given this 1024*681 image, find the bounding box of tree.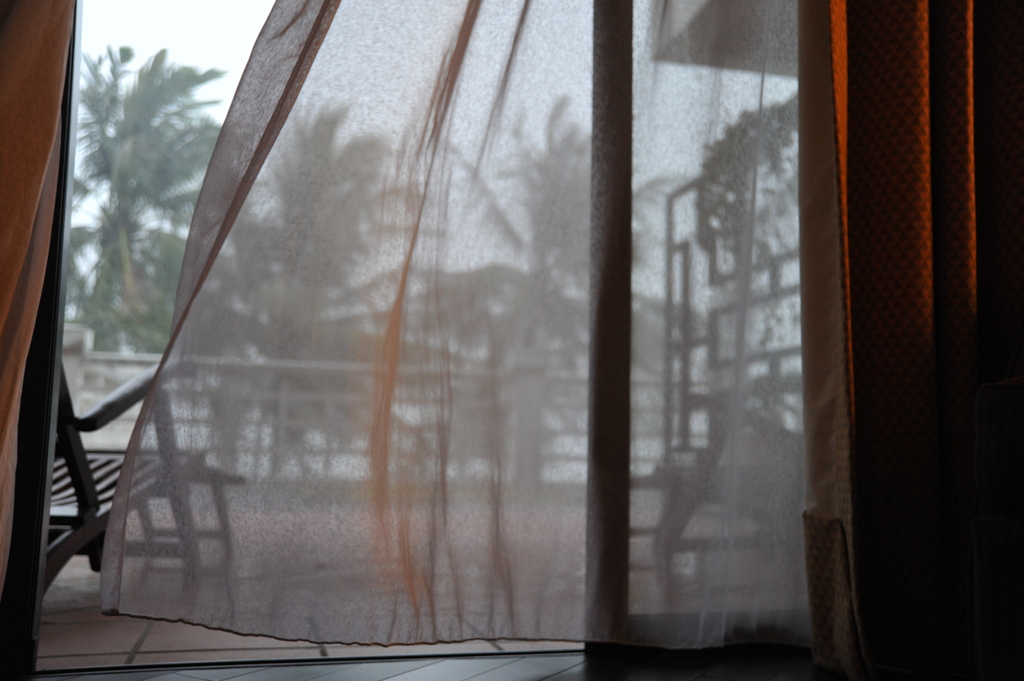
65/49/266/354.
